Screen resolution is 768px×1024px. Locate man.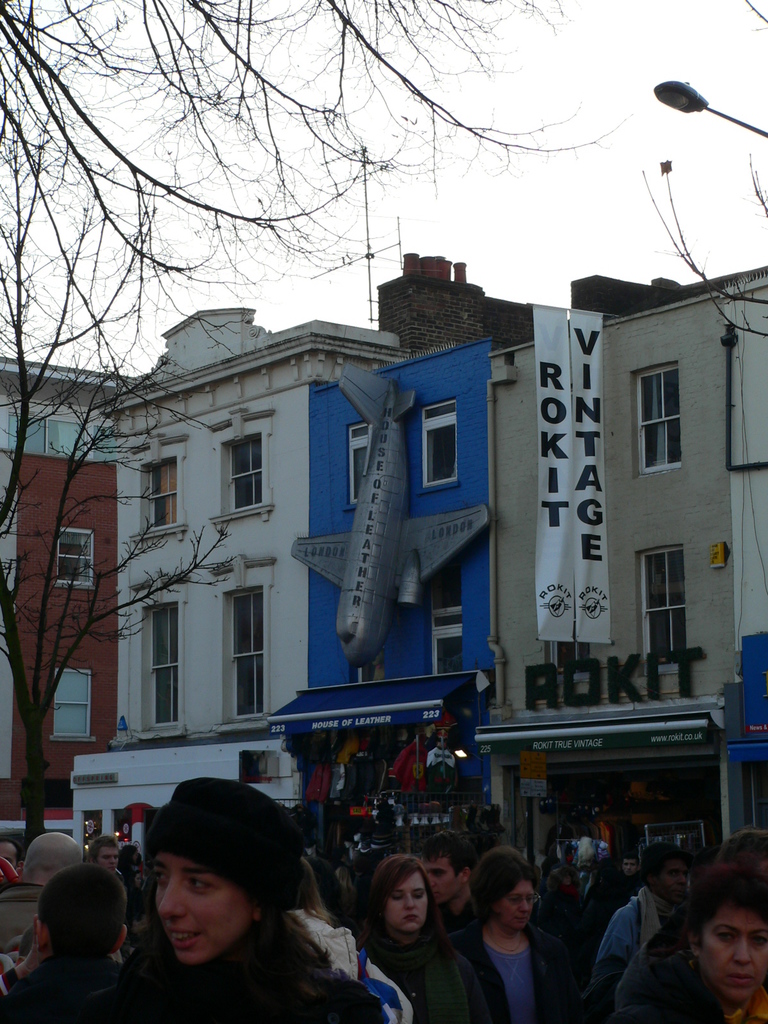
(x1=83, y1=831, x2=132, y2=917).
